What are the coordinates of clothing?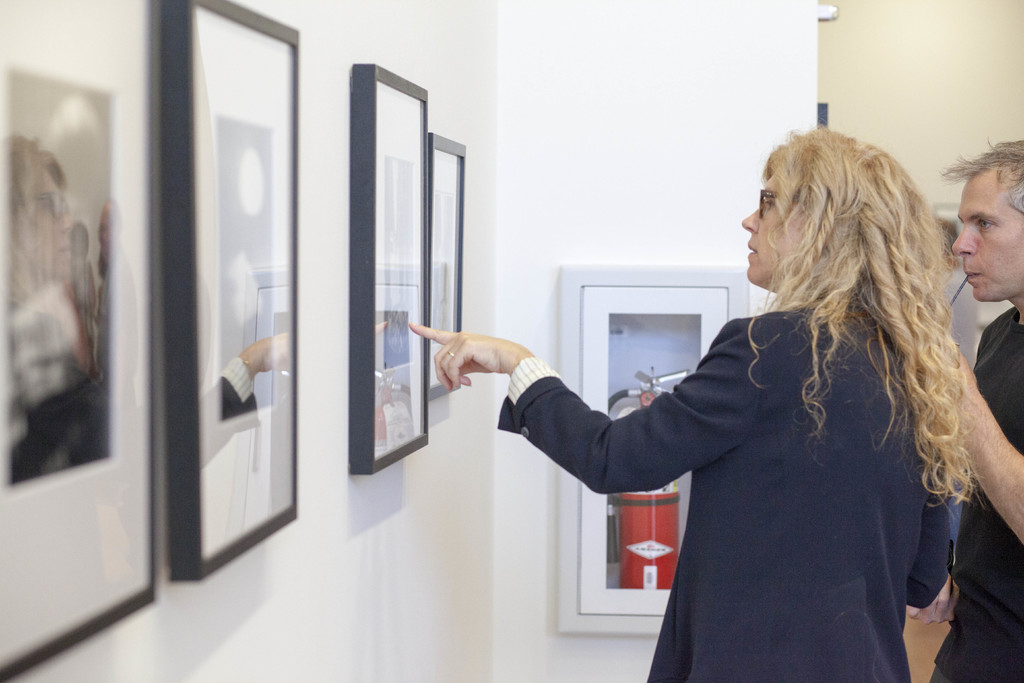
x1=452 y1=265 x2=919 y2=639.
